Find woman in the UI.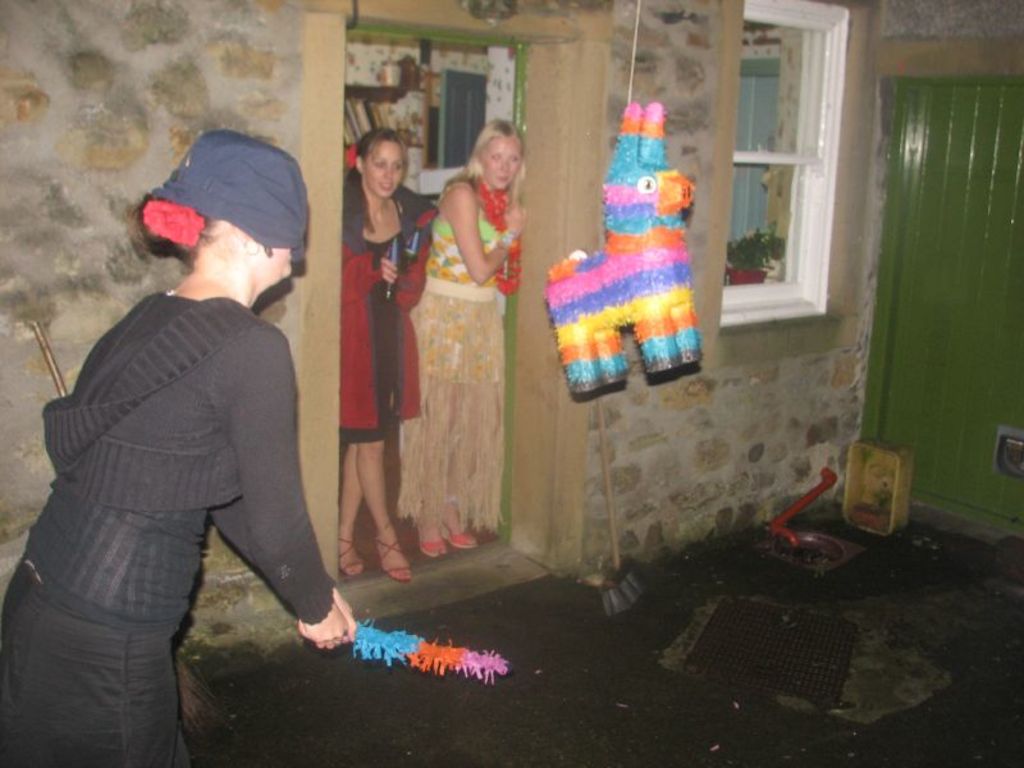
UI element at [x1=337, y1=124, x2=442, y2=577].
